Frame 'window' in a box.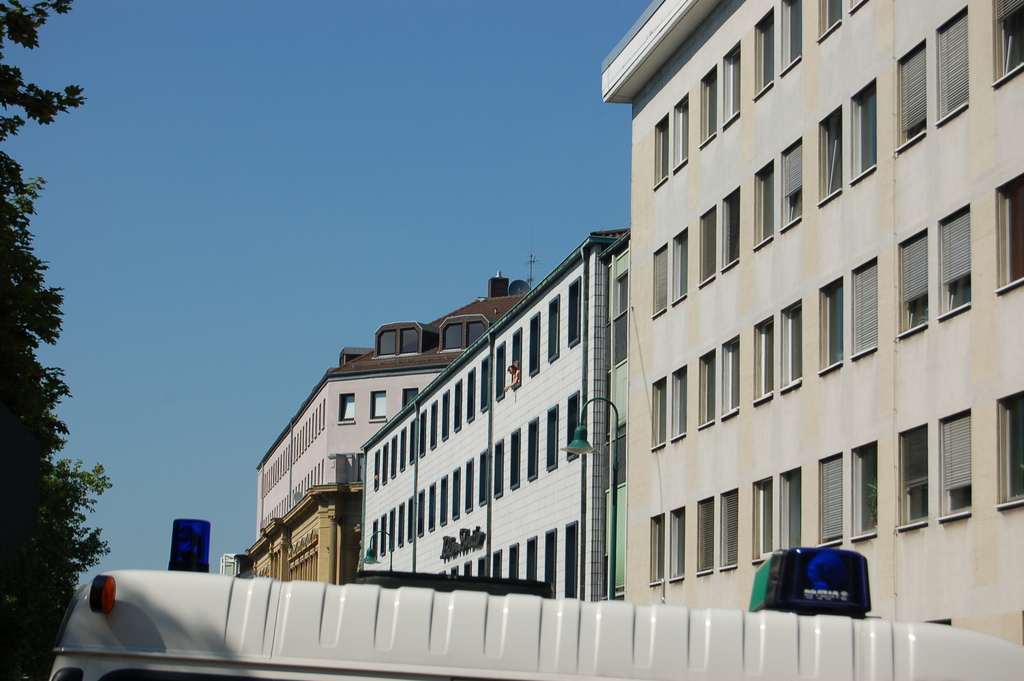
{"left": 776, "top": 130, "right": 808, "bottom": 234}.
